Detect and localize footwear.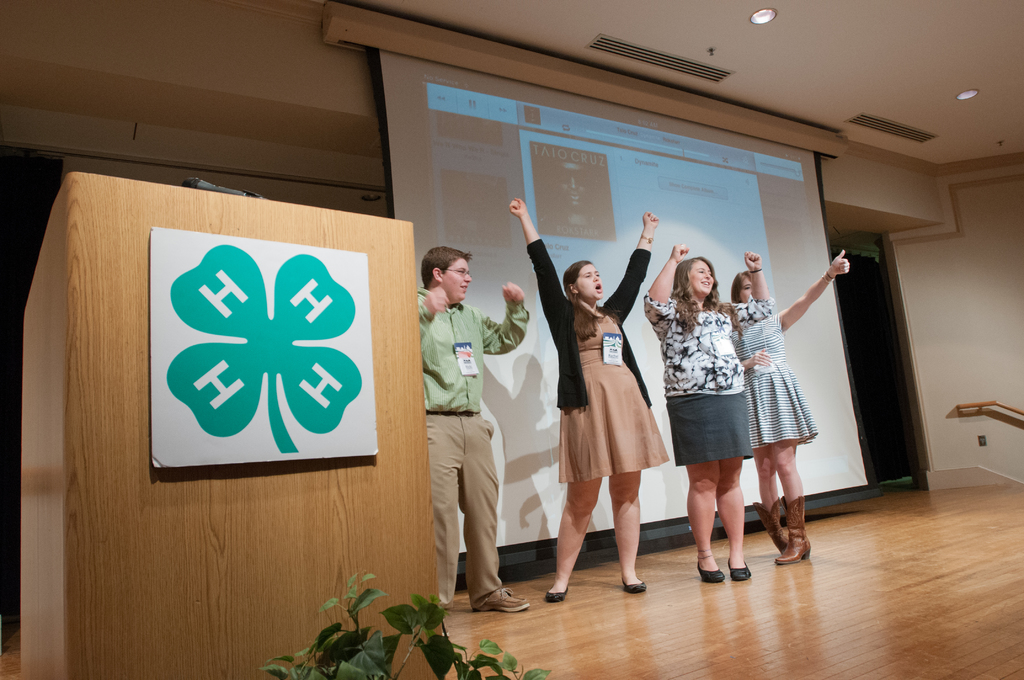
Localized at BBox(483, 590, 530, 607).
